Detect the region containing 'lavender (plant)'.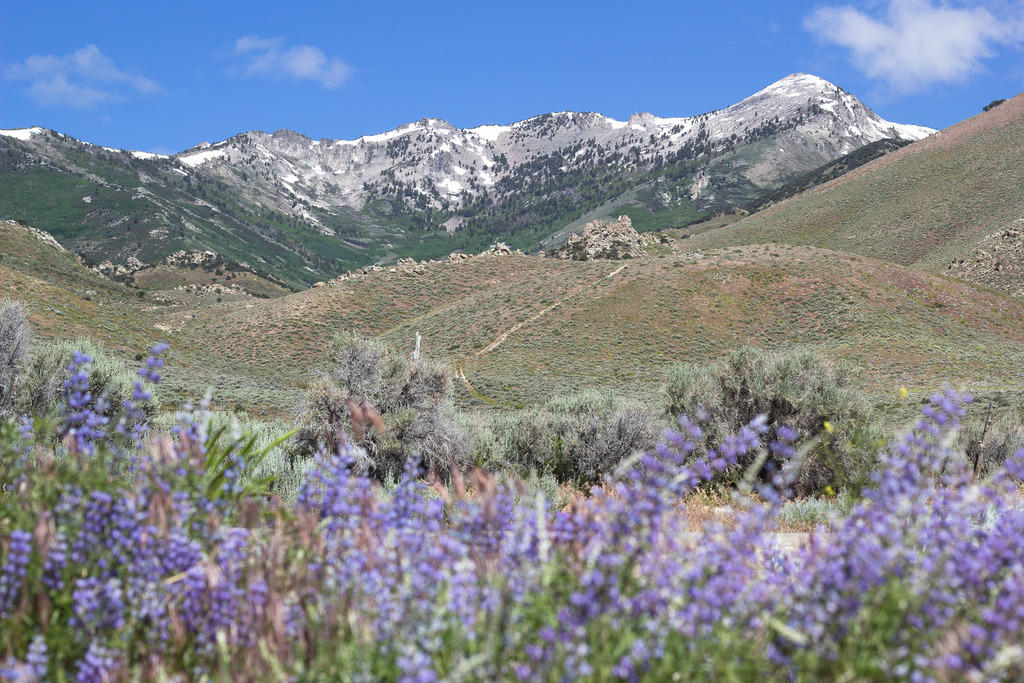
Rect(79, 488, 124, 572).
